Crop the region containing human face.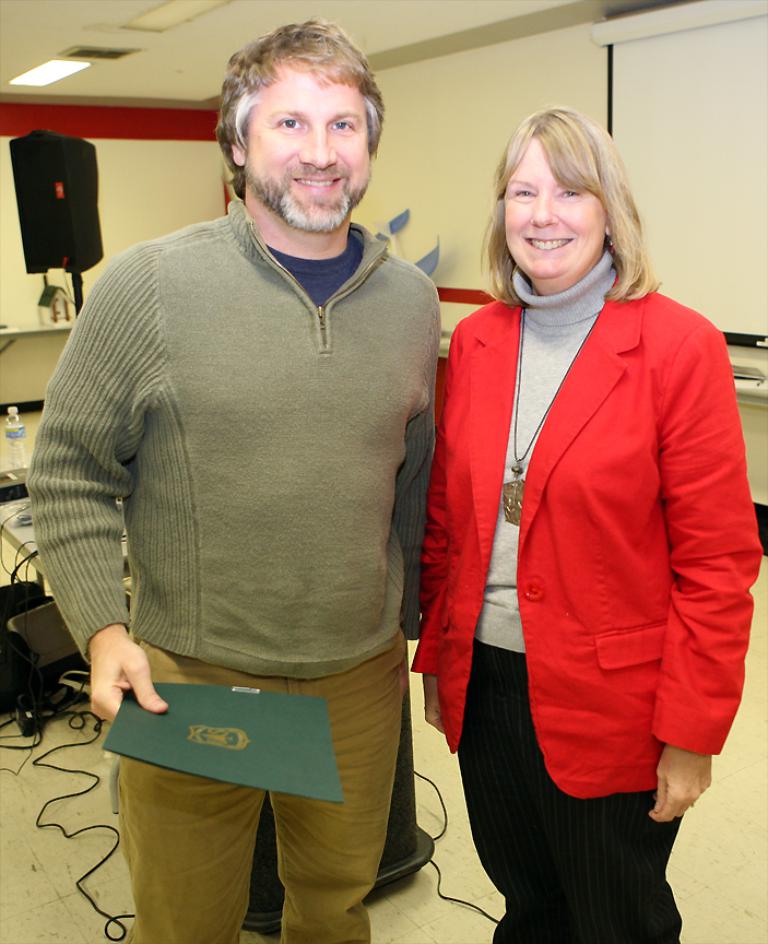
Crop region: (left=505, top=137, right=609, bottom=284).
